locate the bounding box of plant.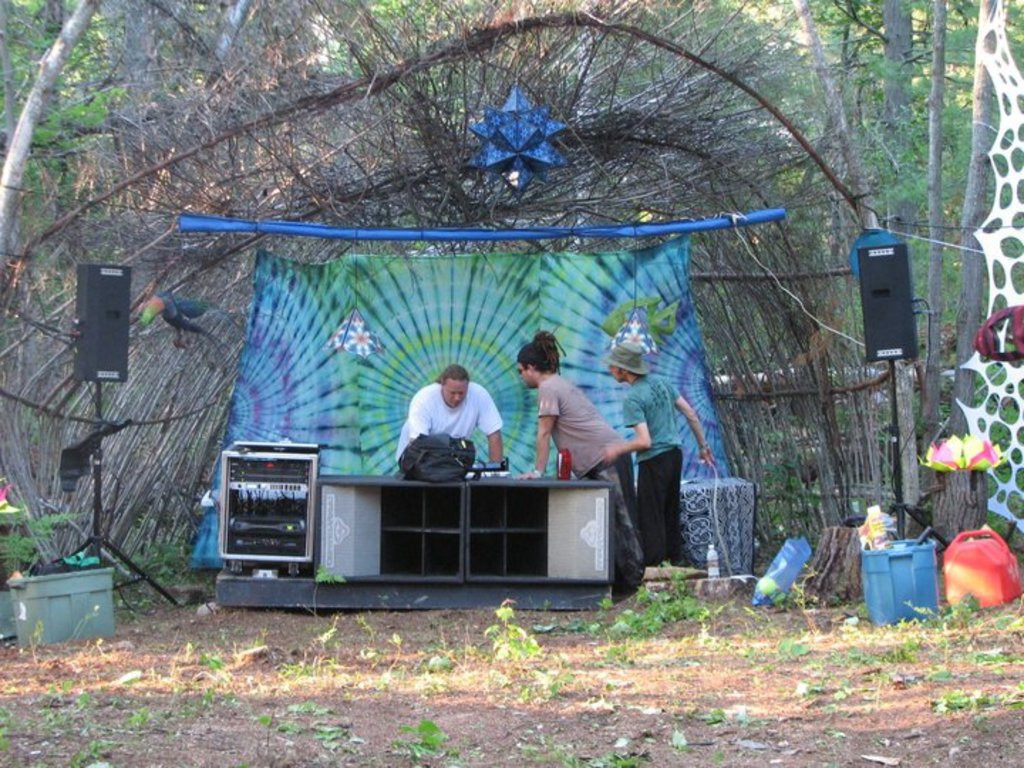
Bounding box: [left=791, top=566, right=821, bottom=626].
